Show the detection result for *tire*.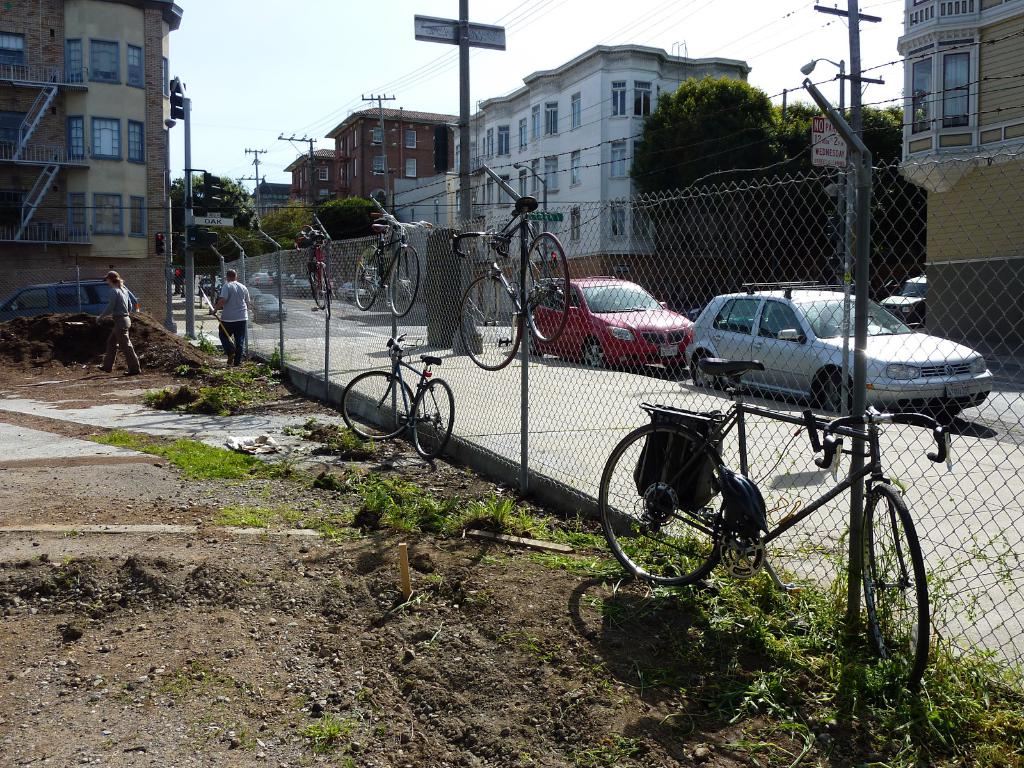
detection(804, 373, 856, 414).
